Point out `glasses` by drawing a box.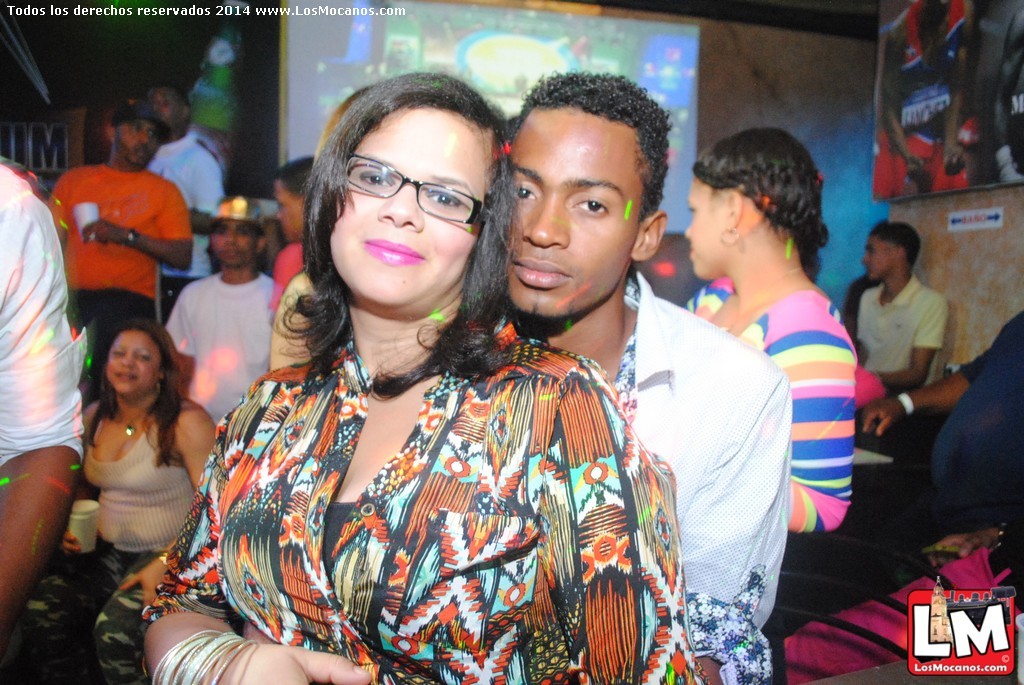
box=[344, 155, 492, 234].
